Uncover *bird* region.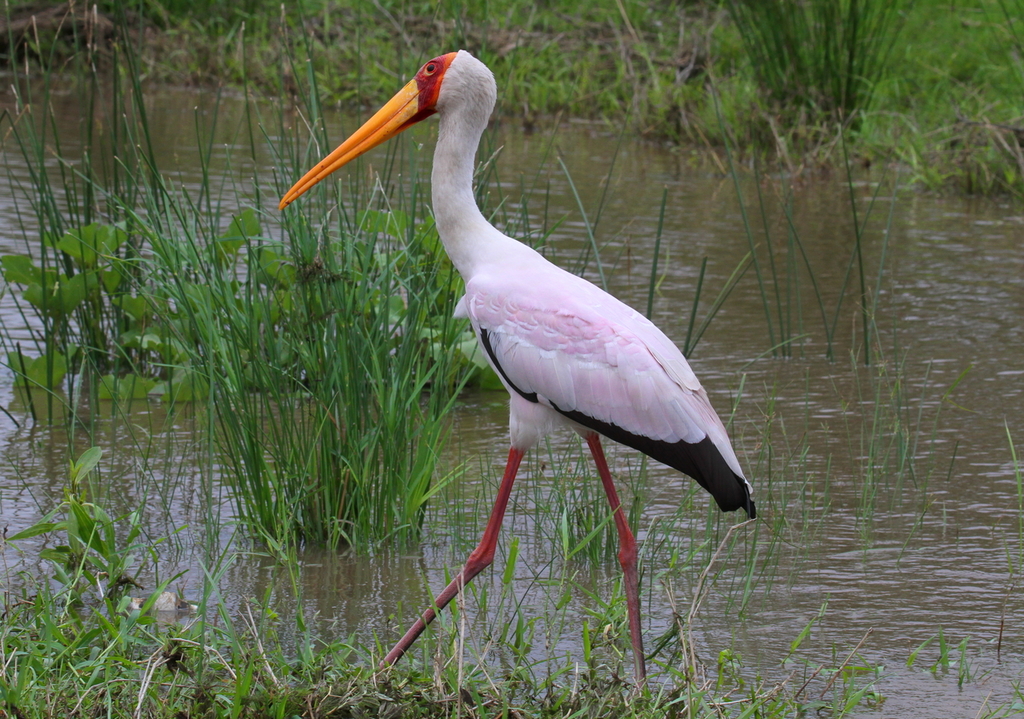
Uncovered: x1=288, y1=54, x2=749, y2=654.
